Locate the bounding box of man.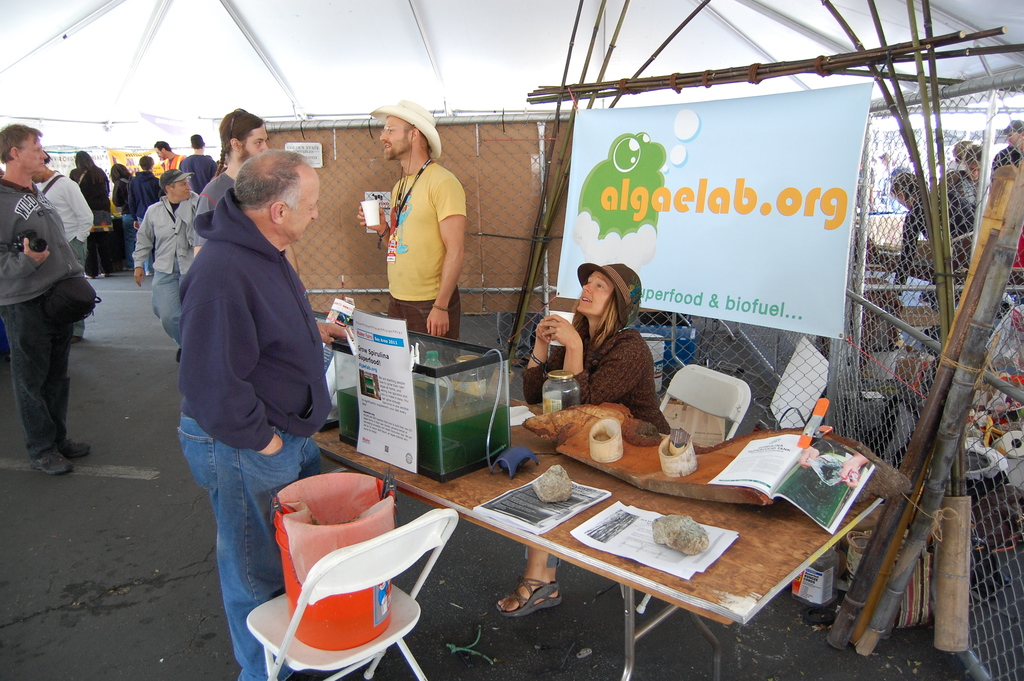
Bounding box: (28,164,90,349).
